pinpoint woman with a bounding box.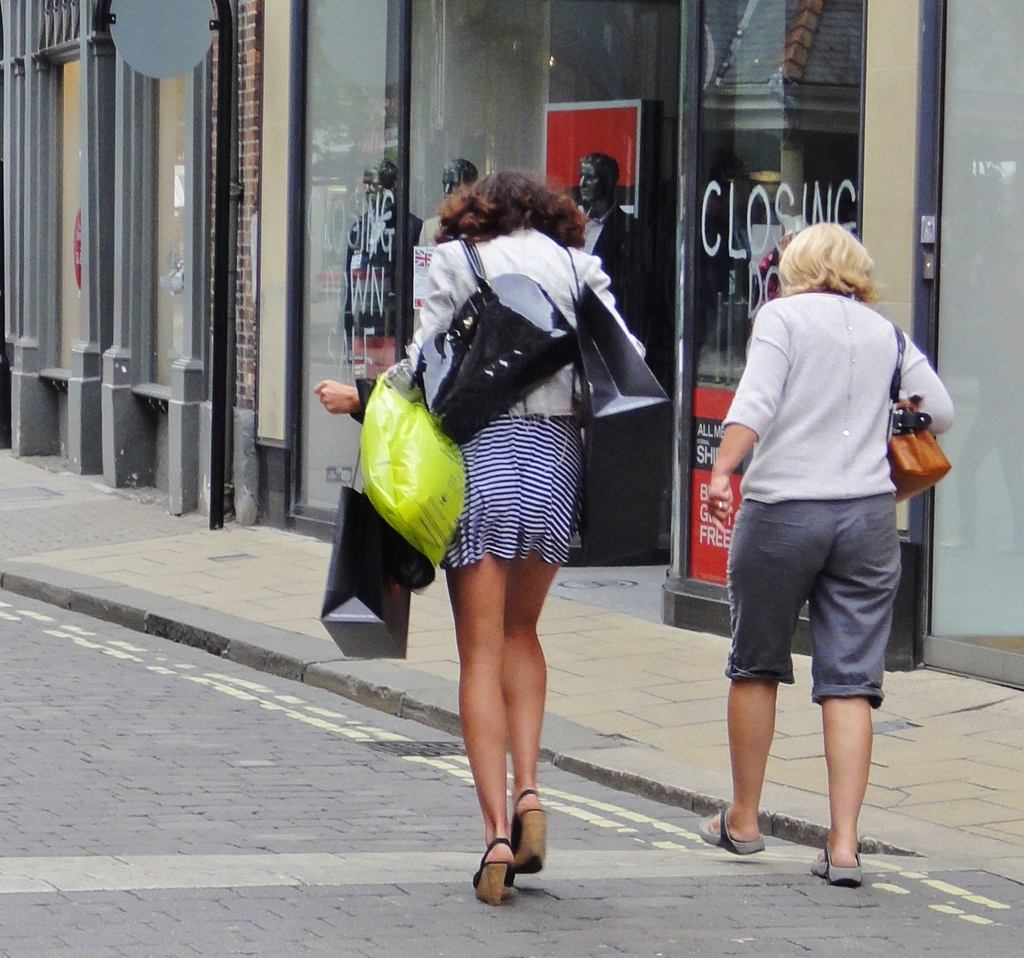
(316,184,636,896).
